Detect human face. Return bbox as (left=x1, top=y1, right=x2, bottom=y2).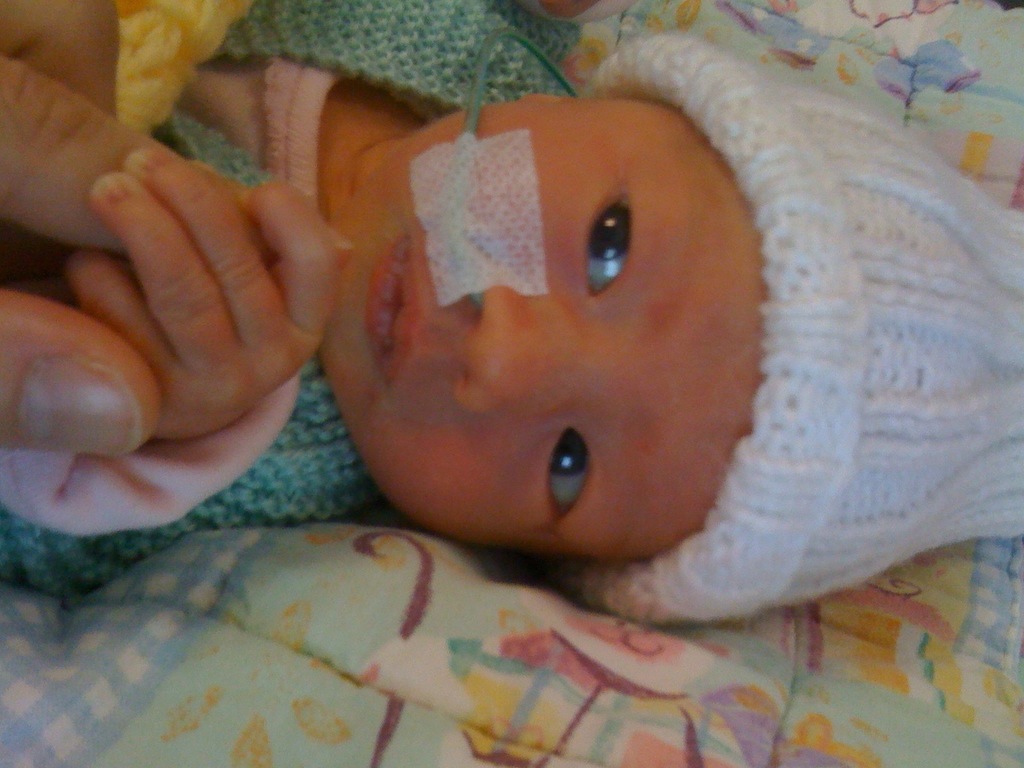
(left=328, top=110, right=753, bottom=564).
